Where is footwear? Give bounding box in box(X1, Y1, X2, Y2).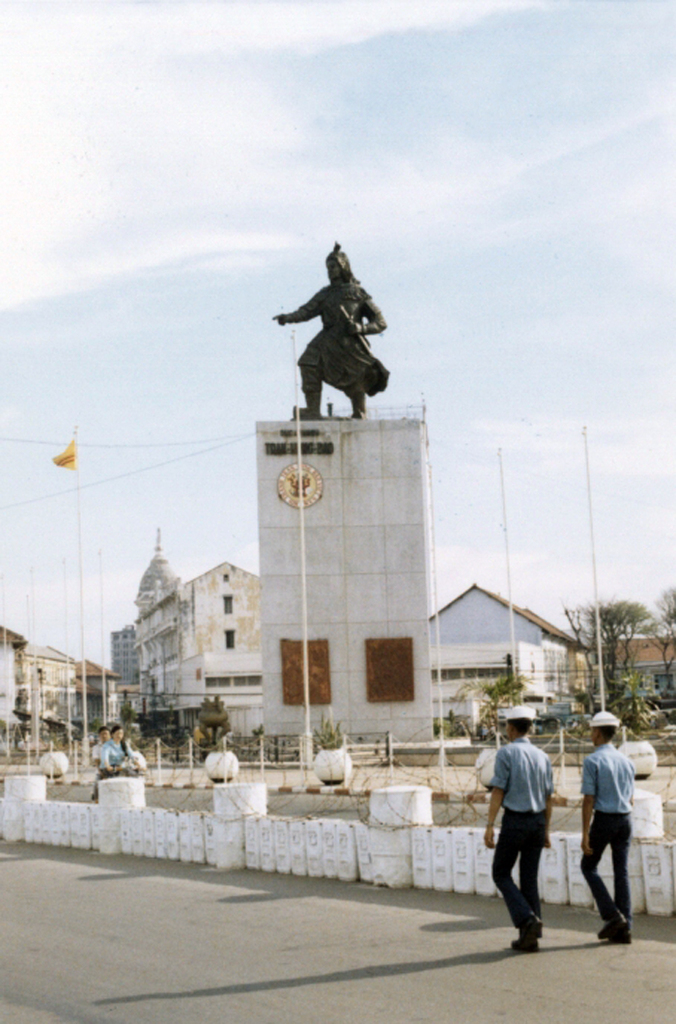
box(596, 914, 630, 941).
